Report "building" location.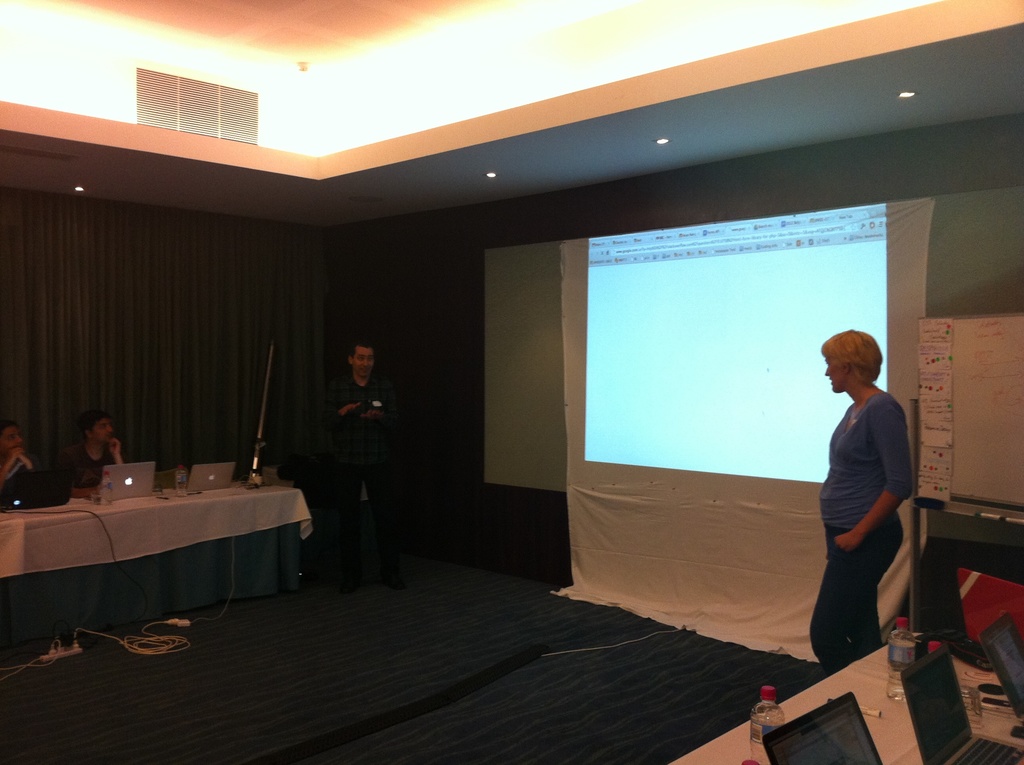
Report: bbox=[1, 0, 1023, 761].
